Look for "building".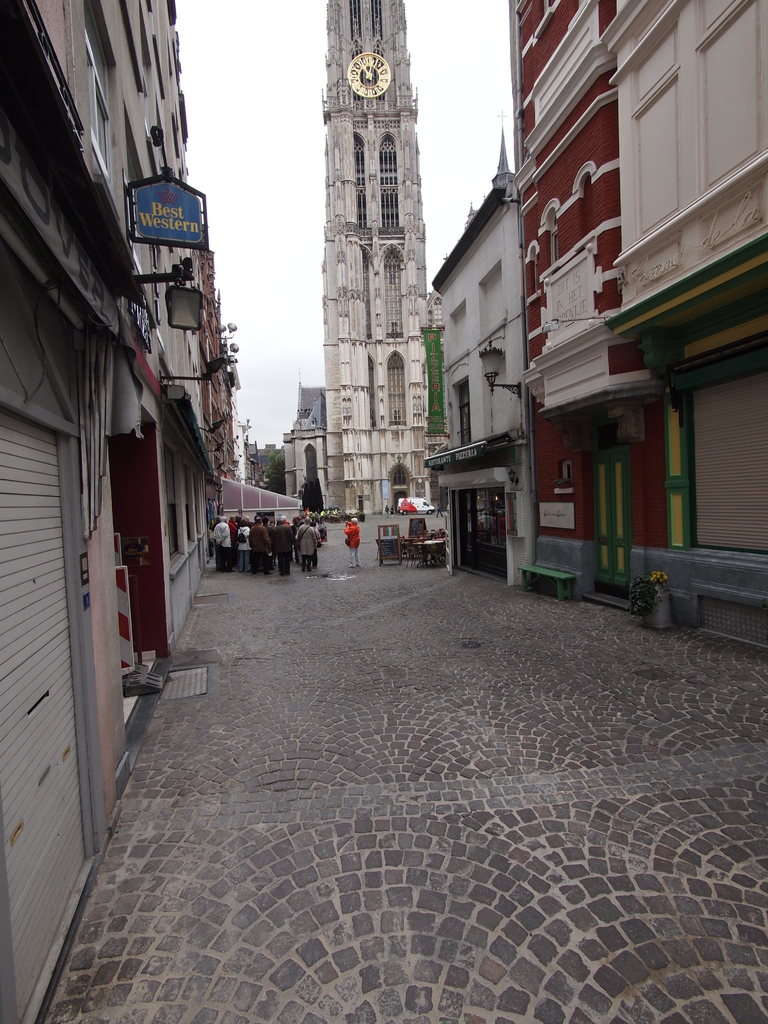
Found: x1=427 y1=134 x2=529 y2=588.
